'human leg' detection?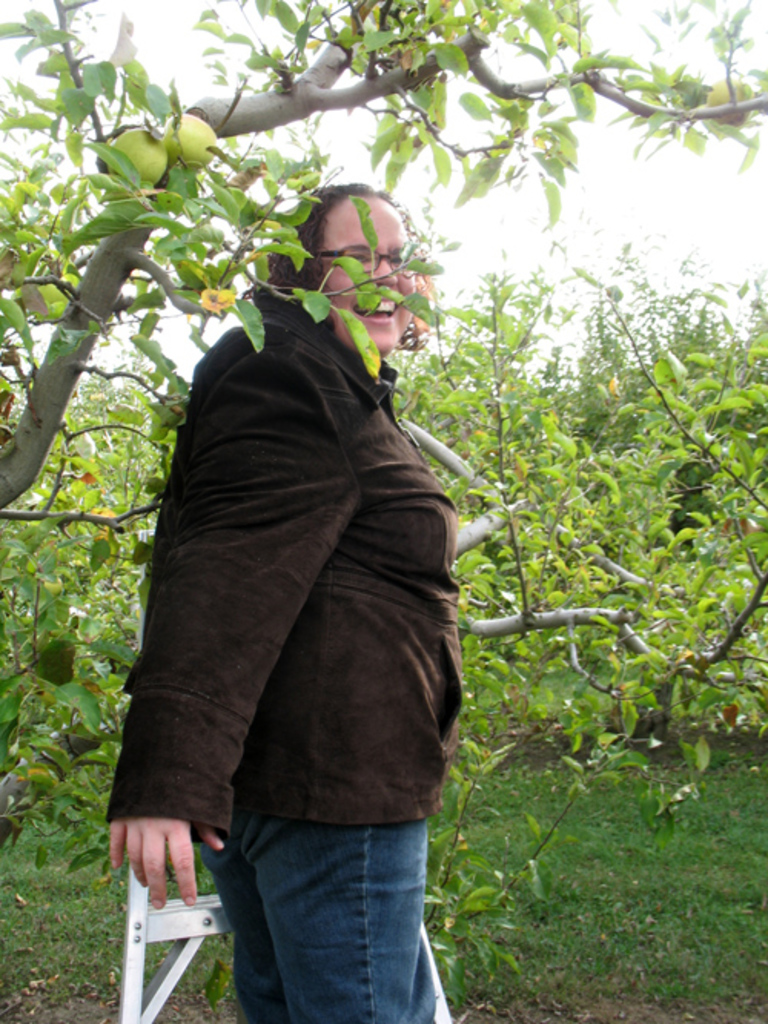
[left=233, top=798, right=433, bottom=1022]
